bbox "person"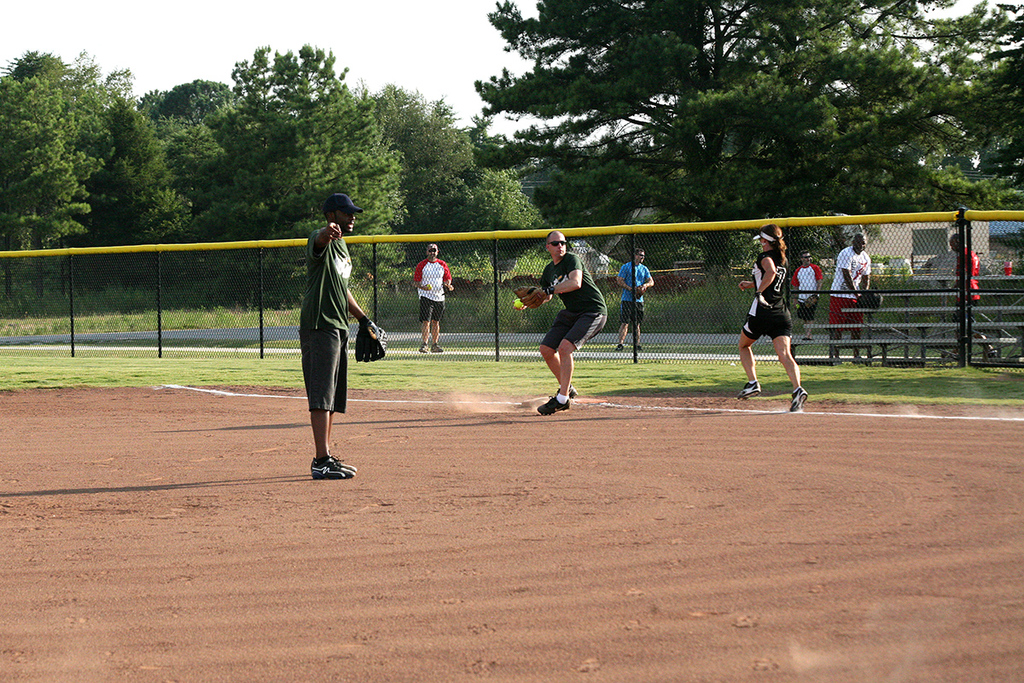
BBox(614, 248, 654, 354)
